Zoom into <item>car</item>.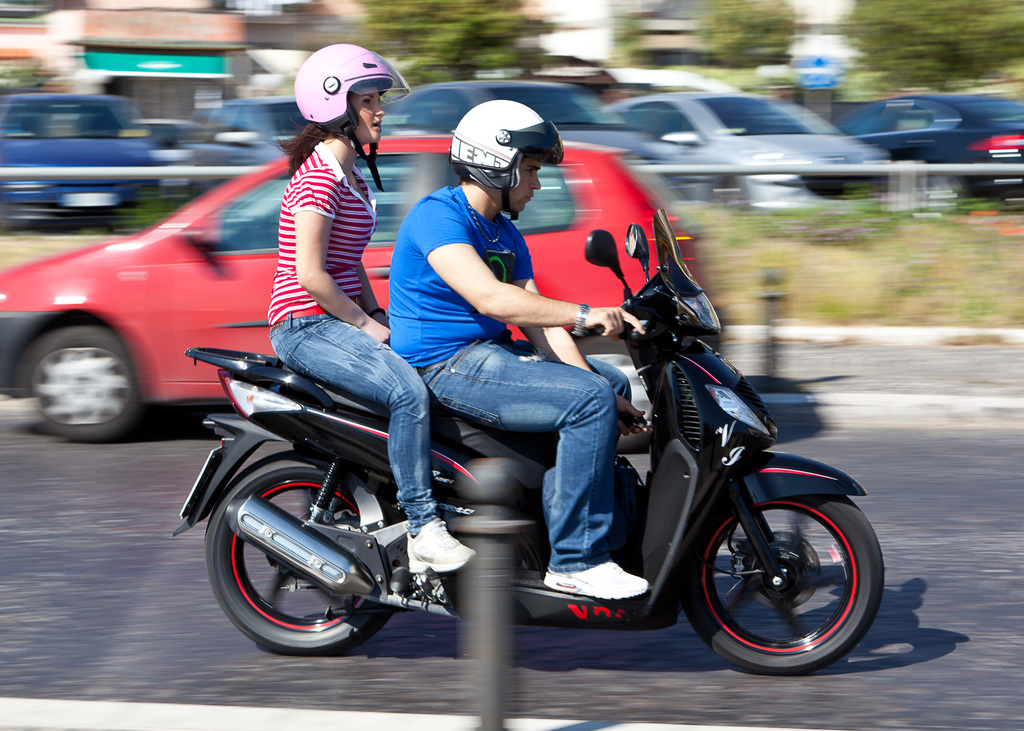
Zoom target: Rect(831, 92, 1023, 198).
